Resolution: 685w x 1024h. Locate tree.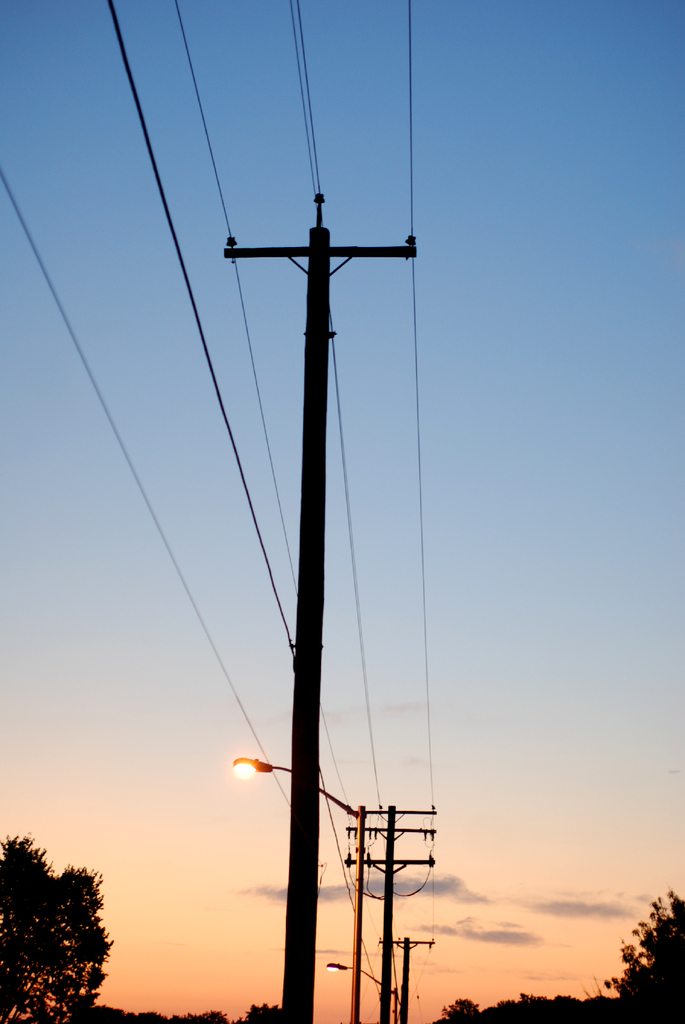
<box>235,1000,283,1023</box>.
